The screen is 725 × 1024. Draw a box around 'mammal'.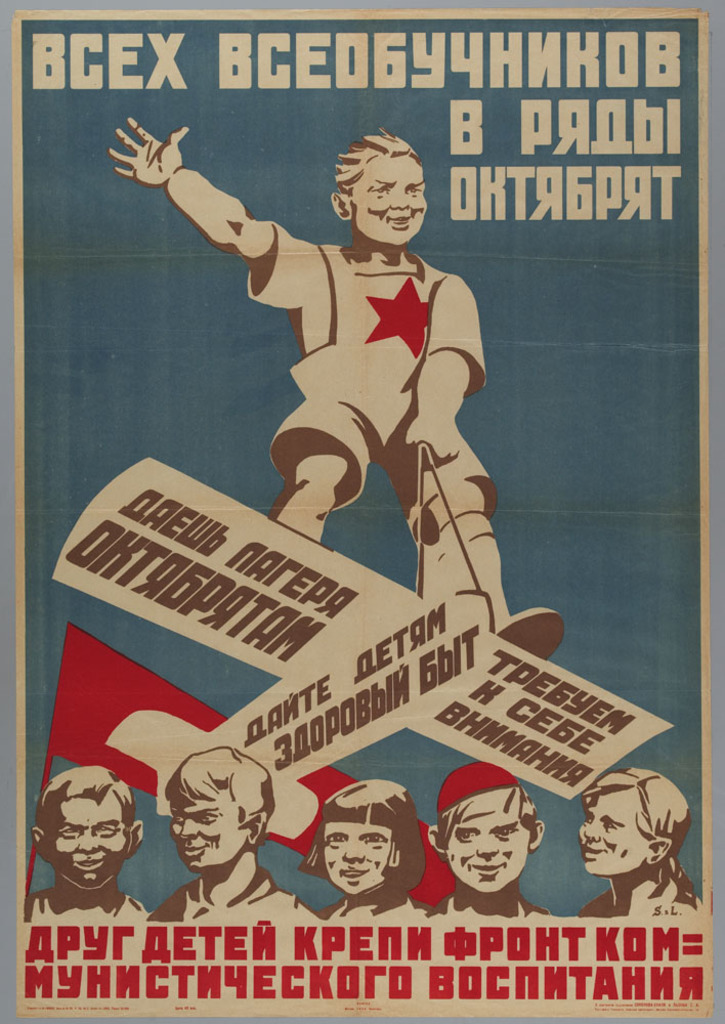
select_region(578, 766, 692, 919).
